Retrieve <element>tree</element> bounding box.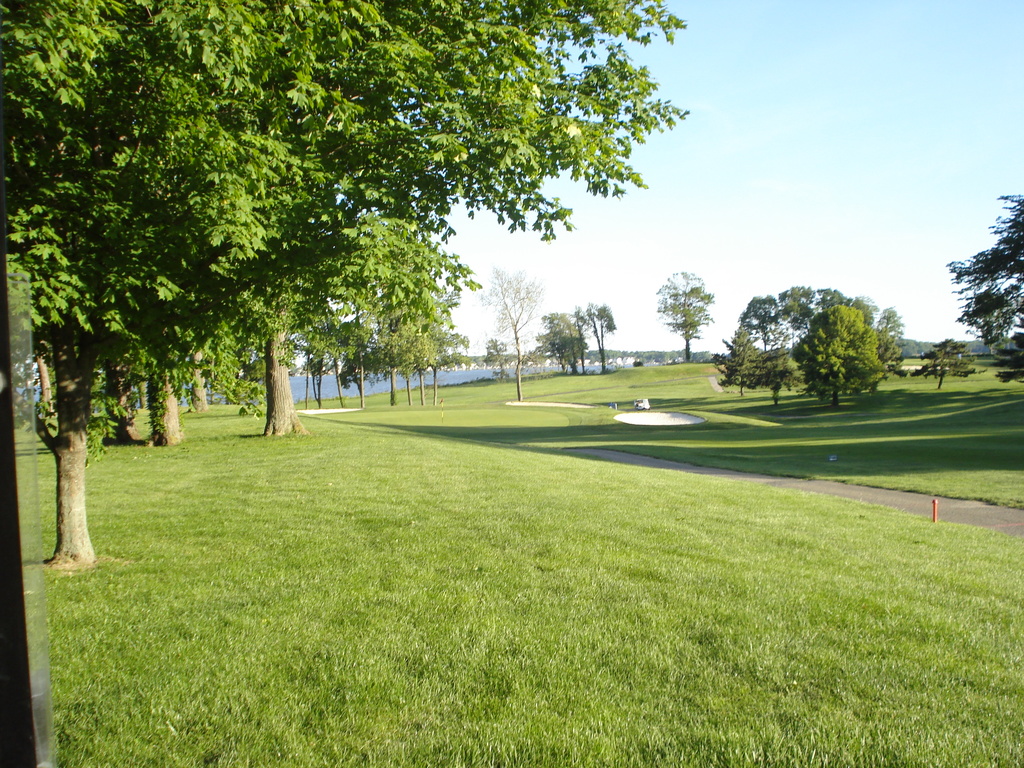
Bounding box: BBox(705, 325, 762, 397).
